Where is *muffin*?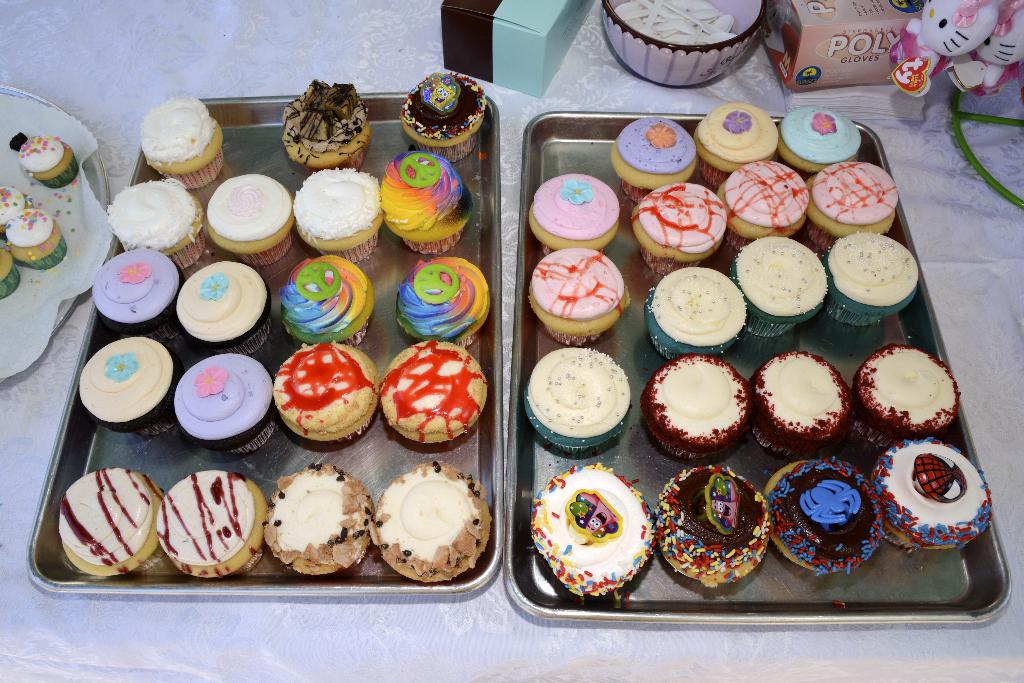
select_region(260, 459, 378, 575).
